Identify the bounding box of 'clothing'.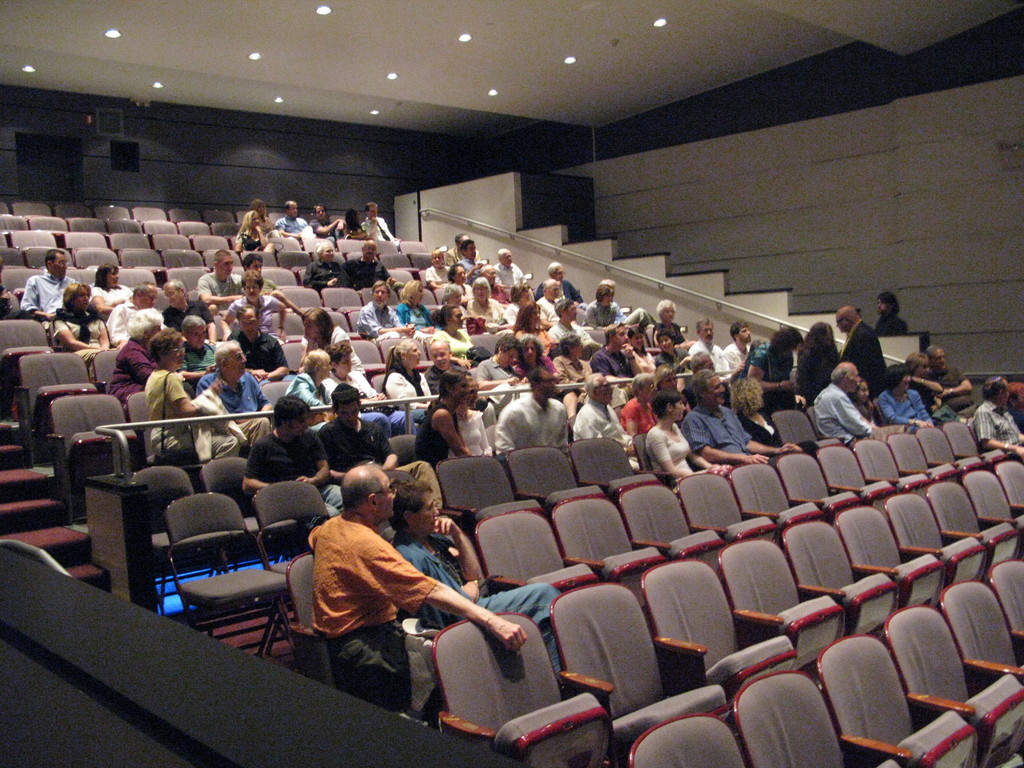
[287, 500, 466, 697].
